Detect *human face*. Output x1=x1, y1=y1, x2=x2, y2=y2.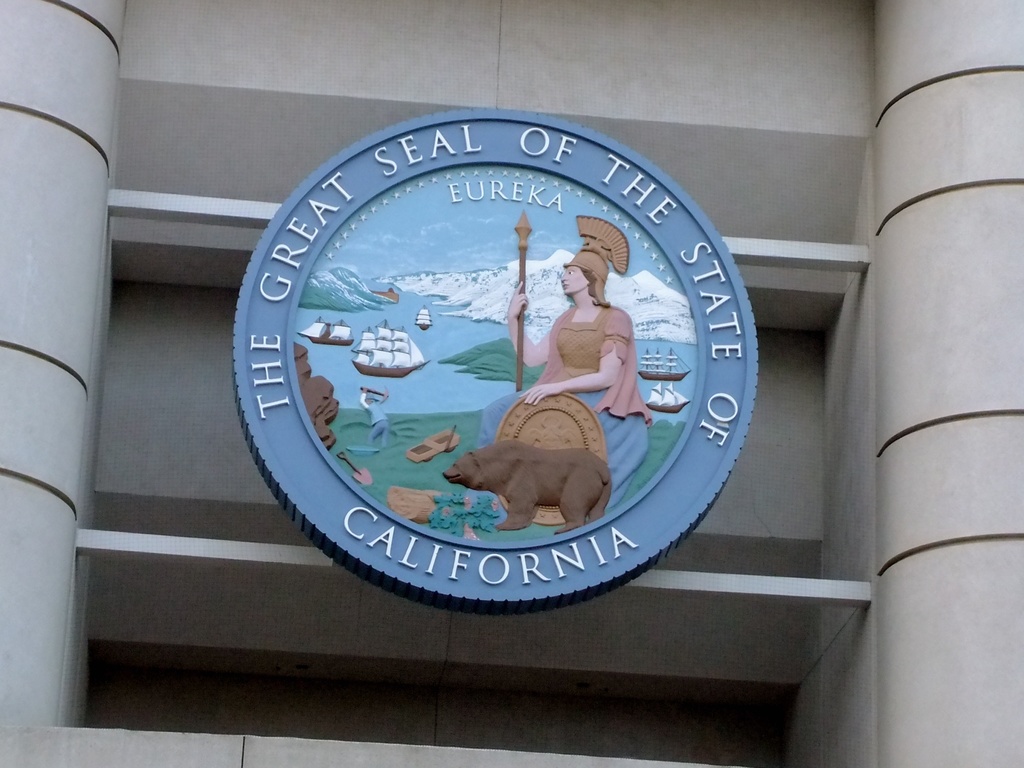
x1=558, y1=267, x2=586, y2=296.
